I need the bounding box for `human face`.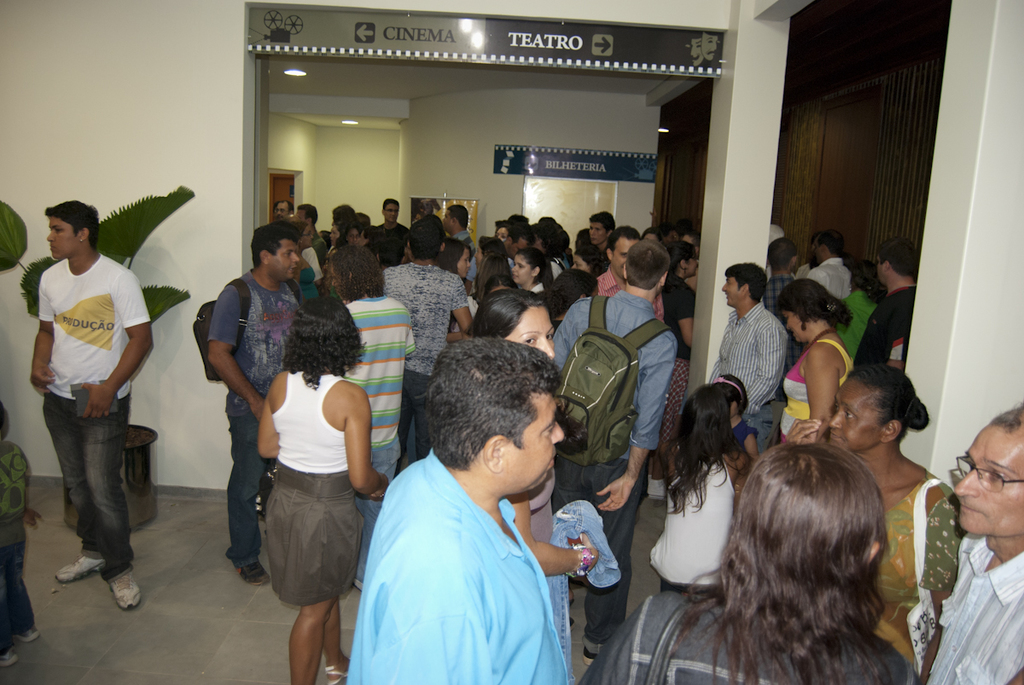
Here it is: bbox=(959, 421, 1023, 537).
